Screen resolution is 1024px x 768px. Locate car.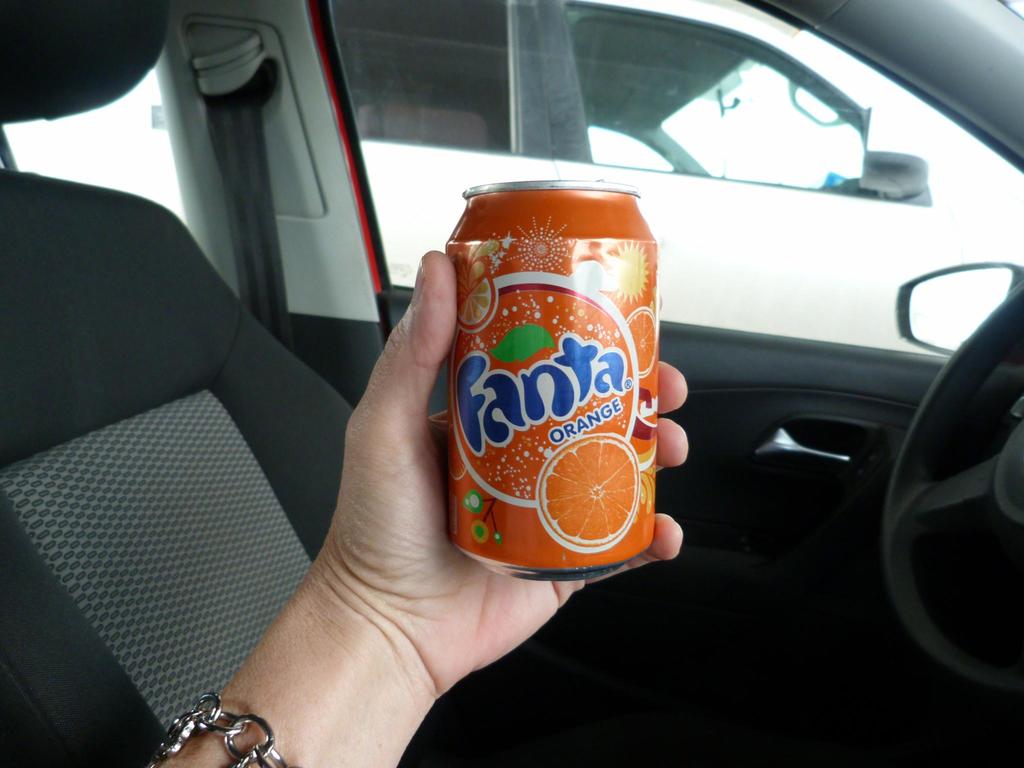
<region>0, 0, 1023, 767</region>.
